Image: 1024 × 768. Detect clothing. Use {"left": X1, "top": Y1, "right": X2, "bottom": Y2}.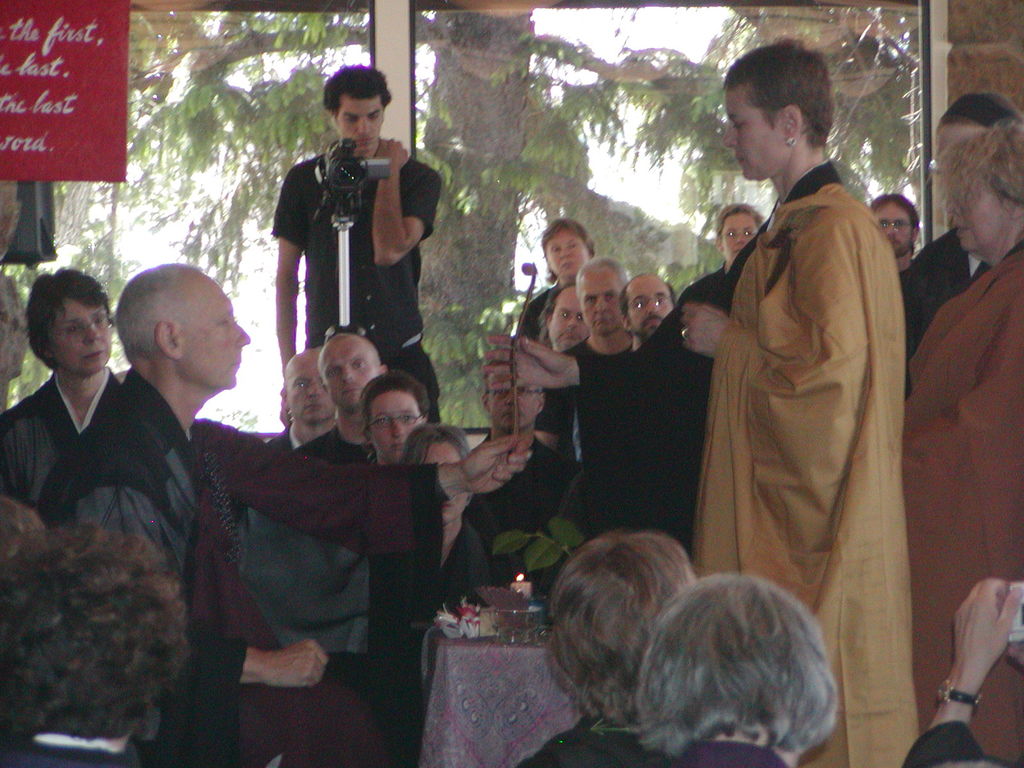
{"left": 673, "top": 108, "right": 929, "bottom": 712}.
